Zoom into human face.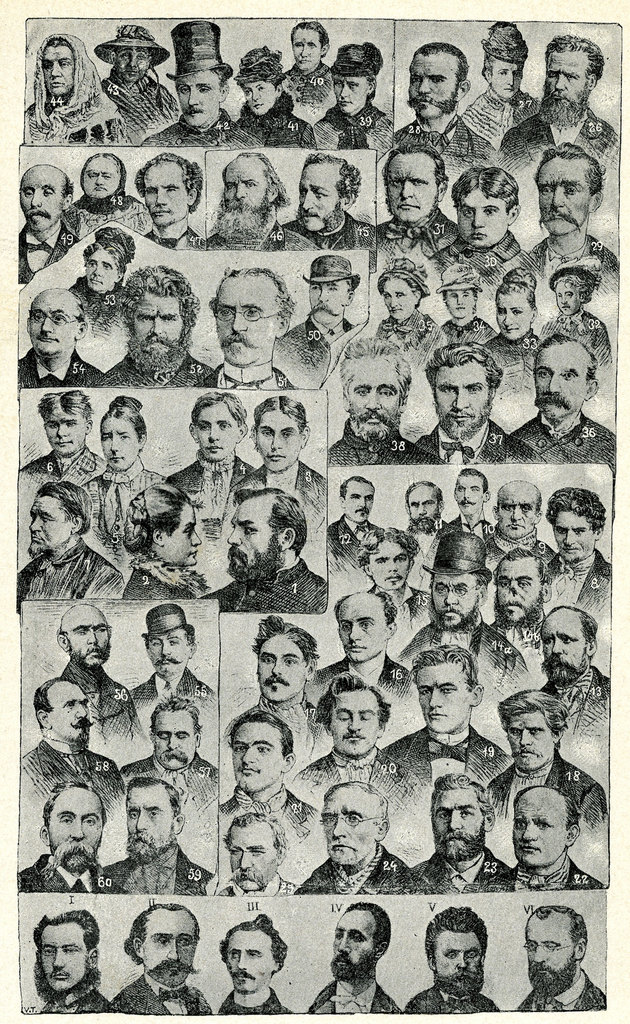
Zoom target: 456 477 485 514.
